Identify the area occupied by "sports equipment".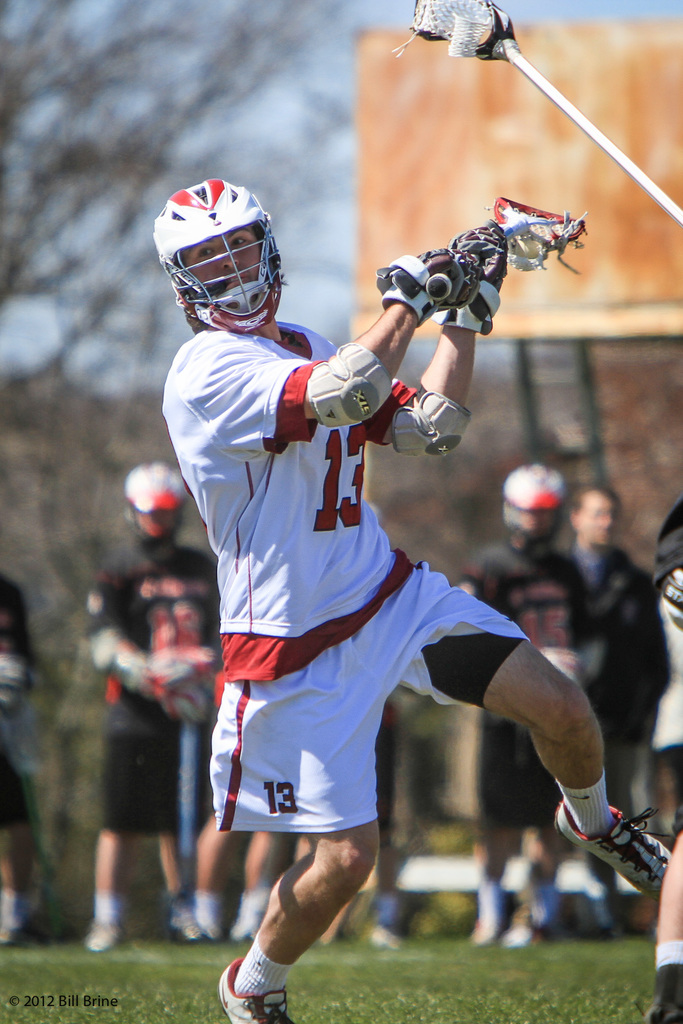
Area: 154 180 282 333.
